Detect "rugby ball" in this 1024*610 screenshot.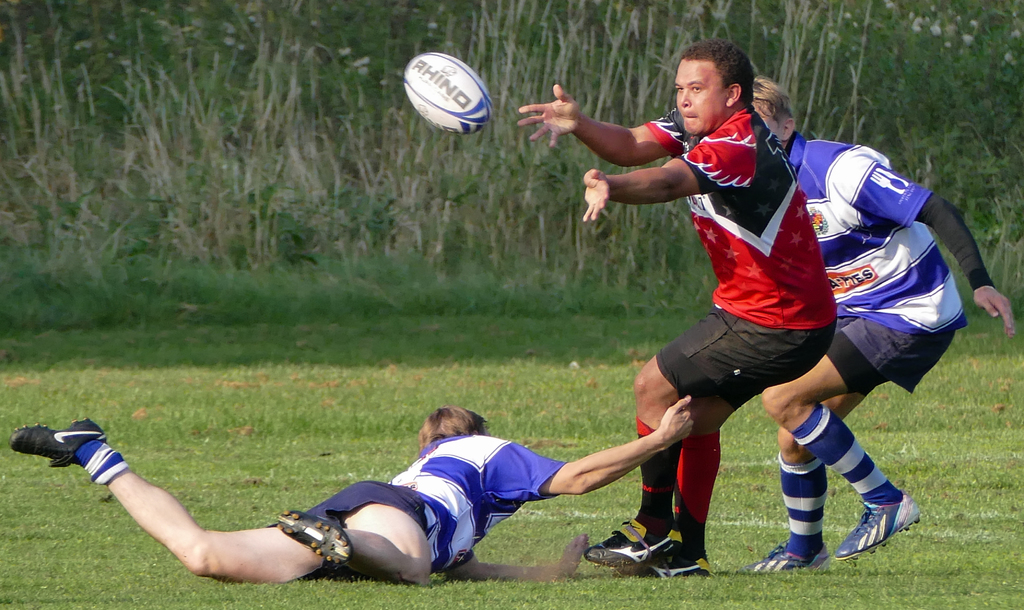
Detection: select_region(403, 52, 492, 136).
